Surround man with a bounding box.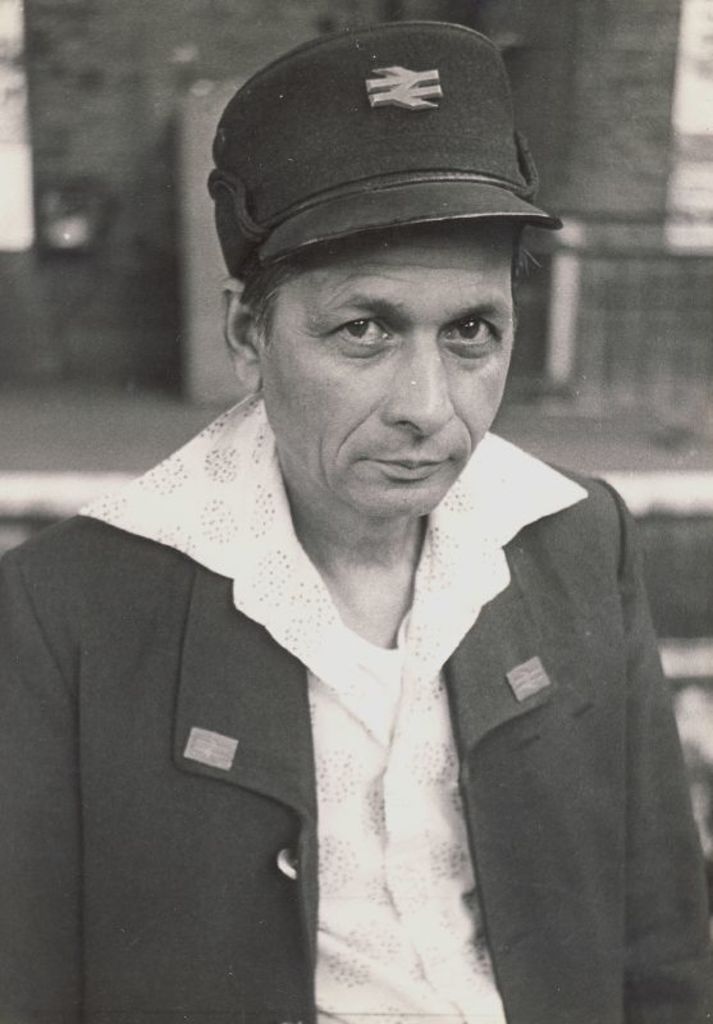
{"left": 0, "top": 19, "right": 689, "bottom": 995}.
